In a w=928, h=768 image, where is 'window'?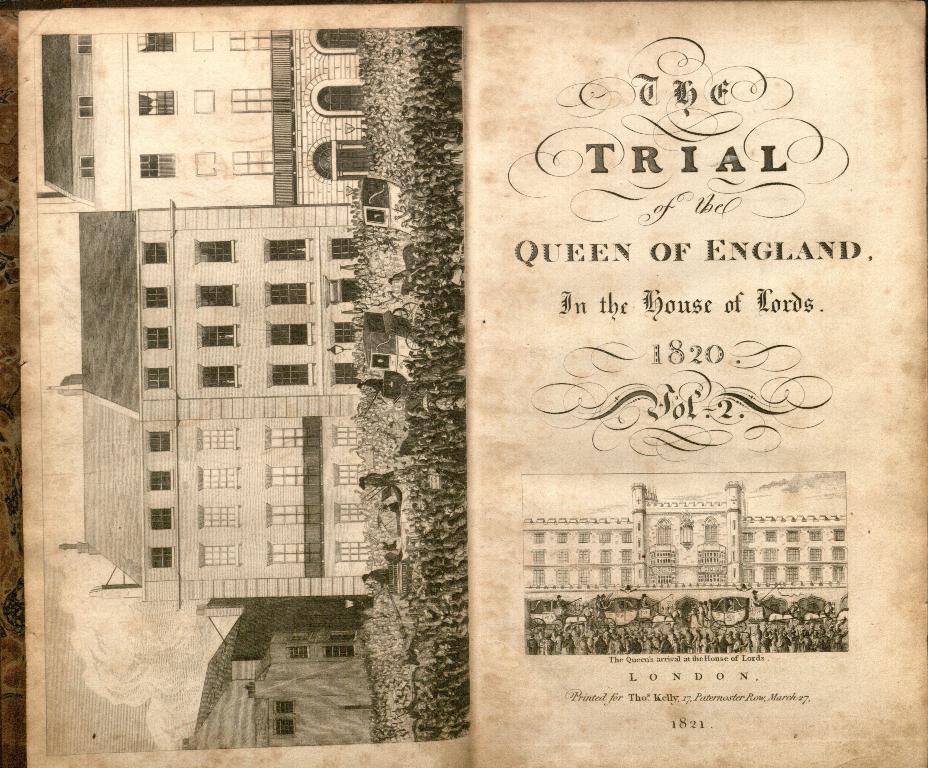
{"left": 200, "top": 500, "right": 237, "bottom": 528}.
